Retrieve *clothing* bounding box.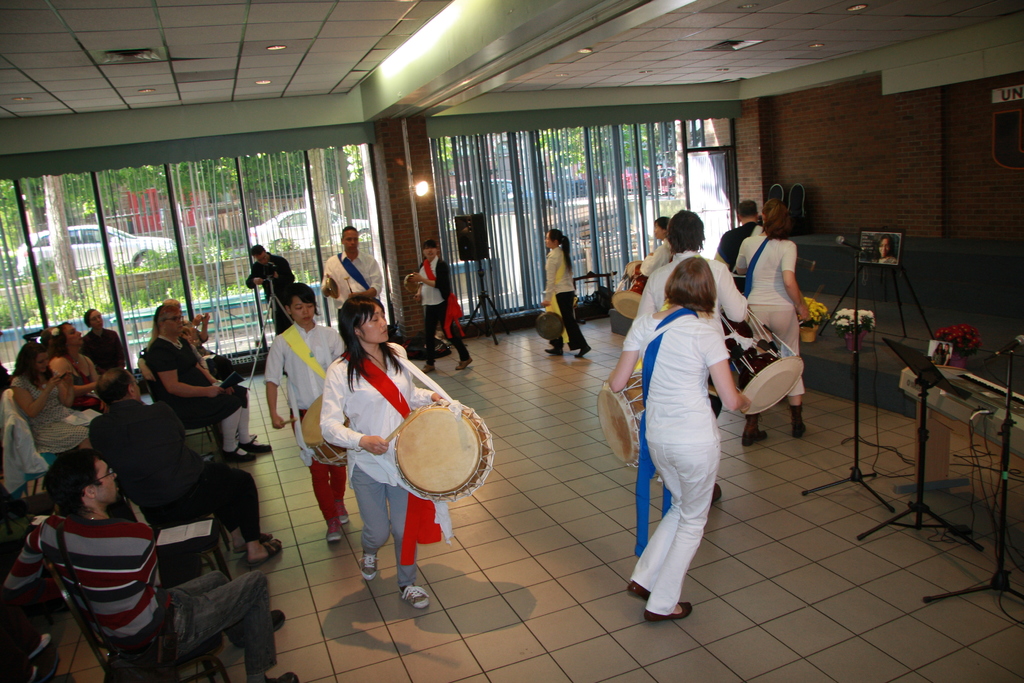
Bounding box: 81/325/116/388.
